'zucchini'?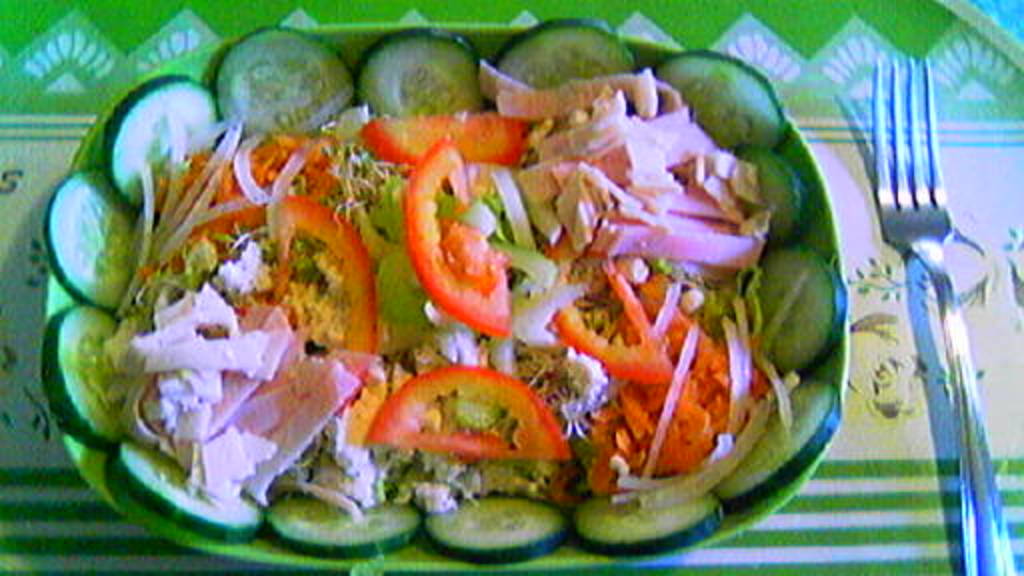
bbox=(742, 238, 848, 374)
